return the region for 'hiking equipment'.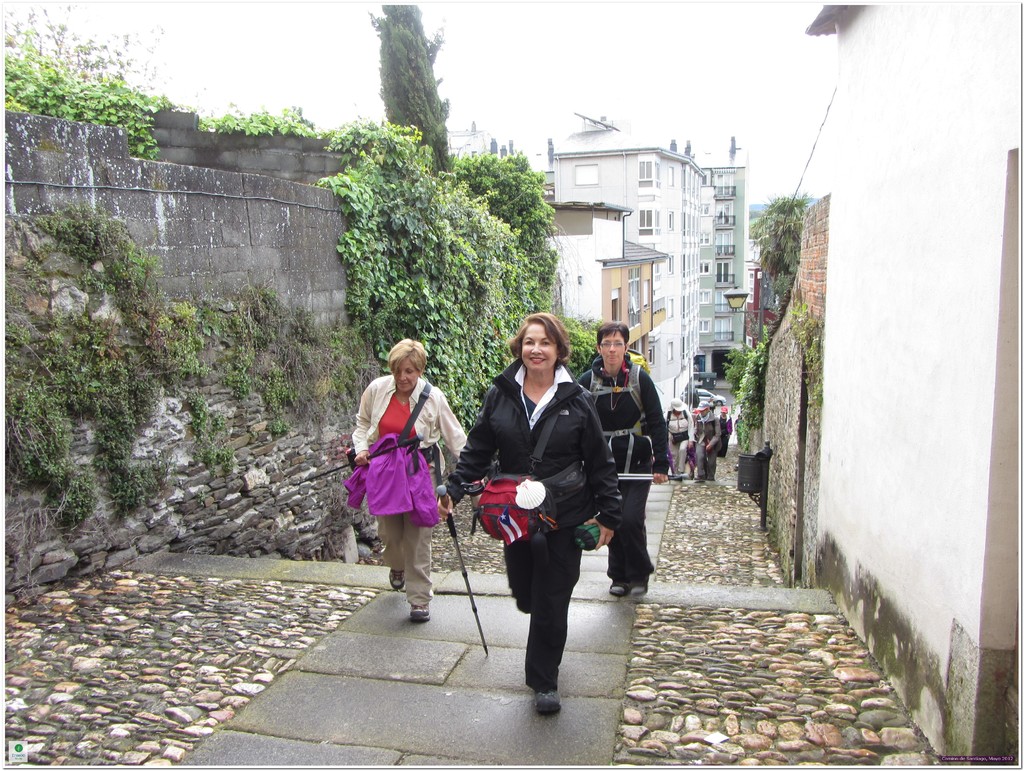
Rect(584, 361, 651, 480).
